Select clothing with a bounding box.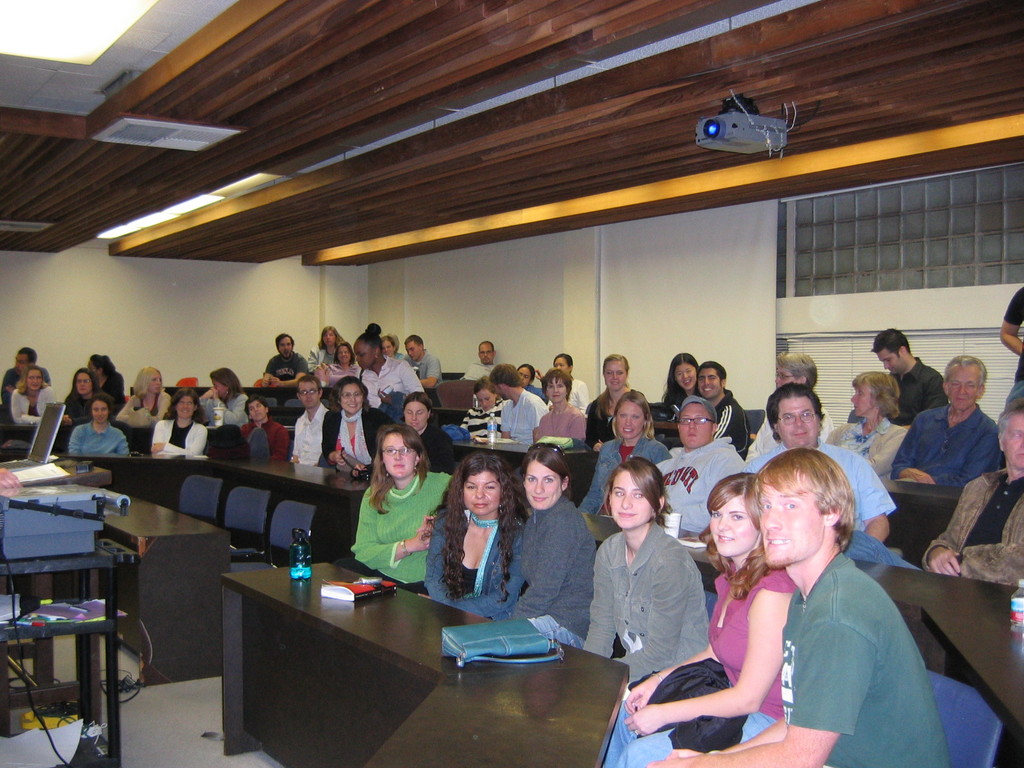
box=[458, 399, 509, 437].
